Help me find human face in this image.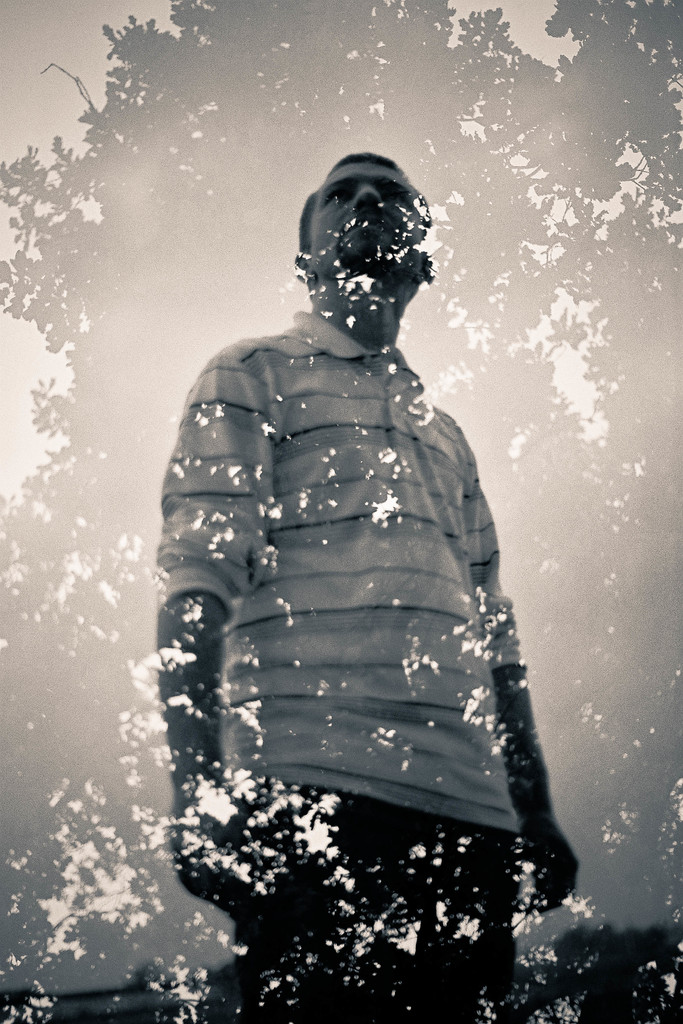
Found it: (x1=313, y1=168, x2=421, y2=266).
